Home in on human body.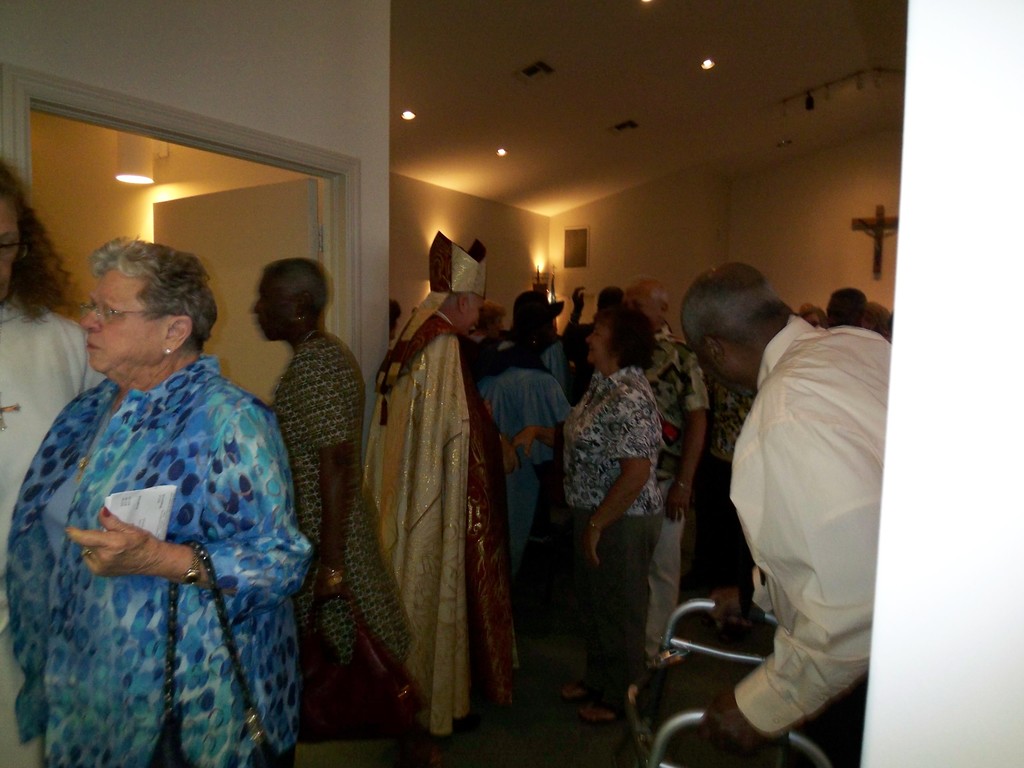
Homed in at [0, 233, 306, 760].
